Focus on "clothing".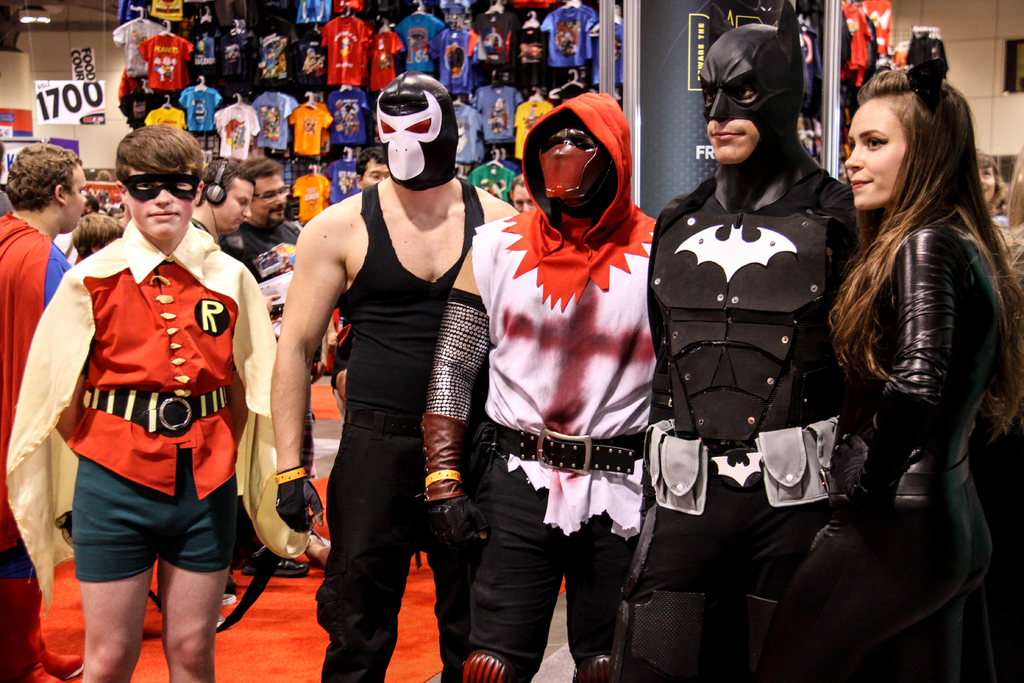
Focused at 218, 214, 307, 311.
